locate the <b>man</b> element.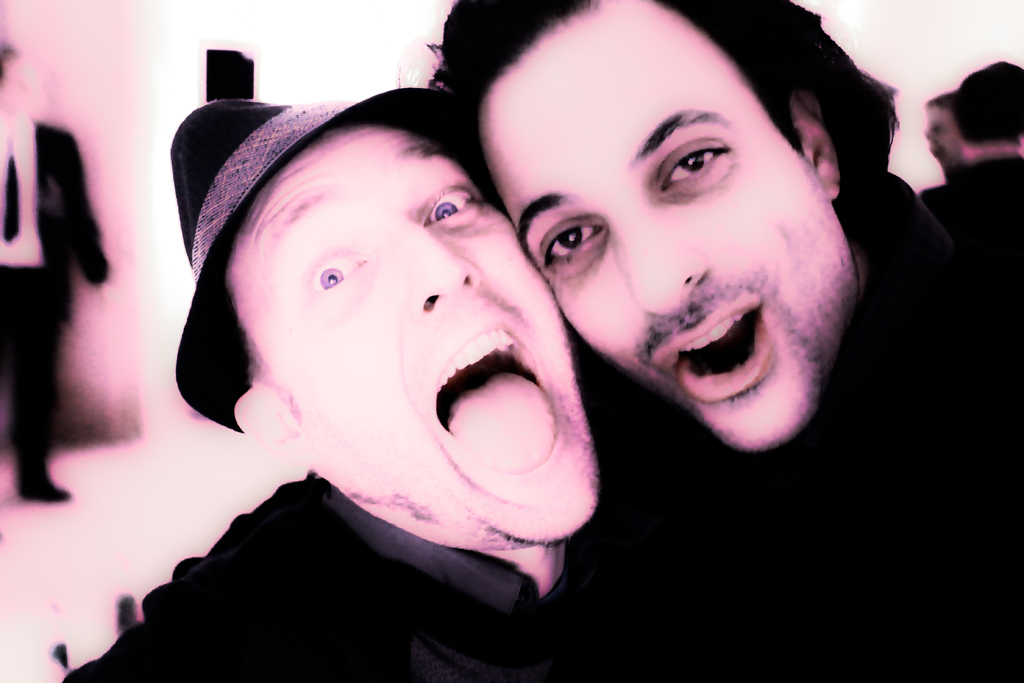
Element bbox: (420,0,1021,670).
